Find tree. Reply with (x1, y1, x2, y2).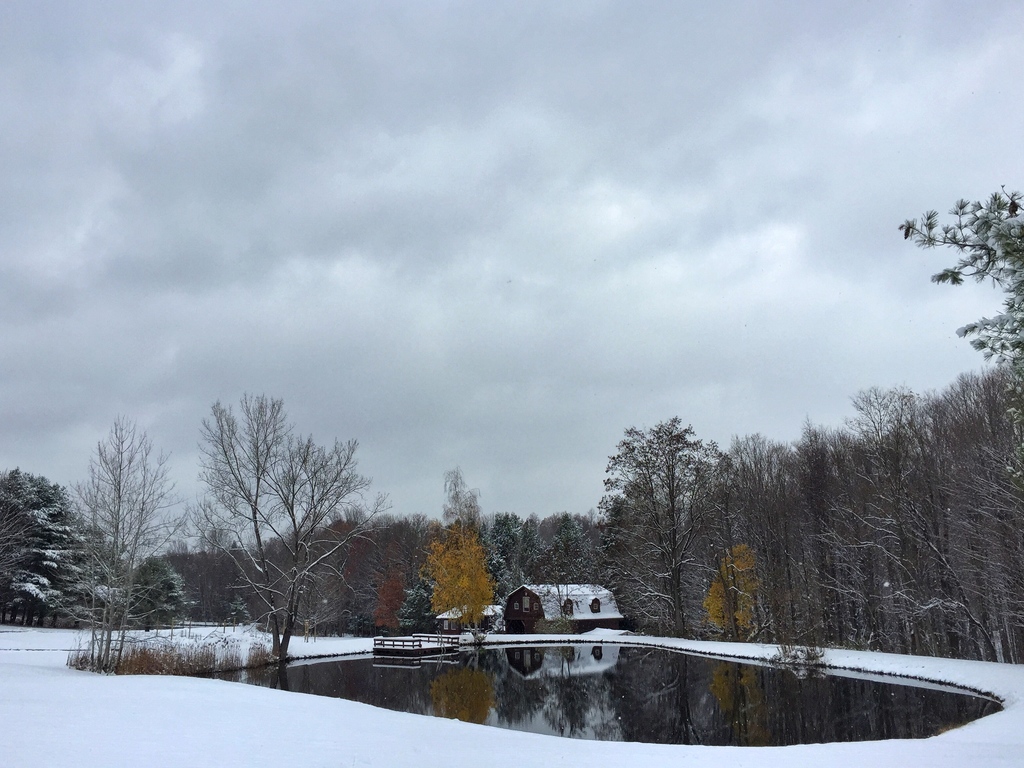
(416, 582, 439, 634).
